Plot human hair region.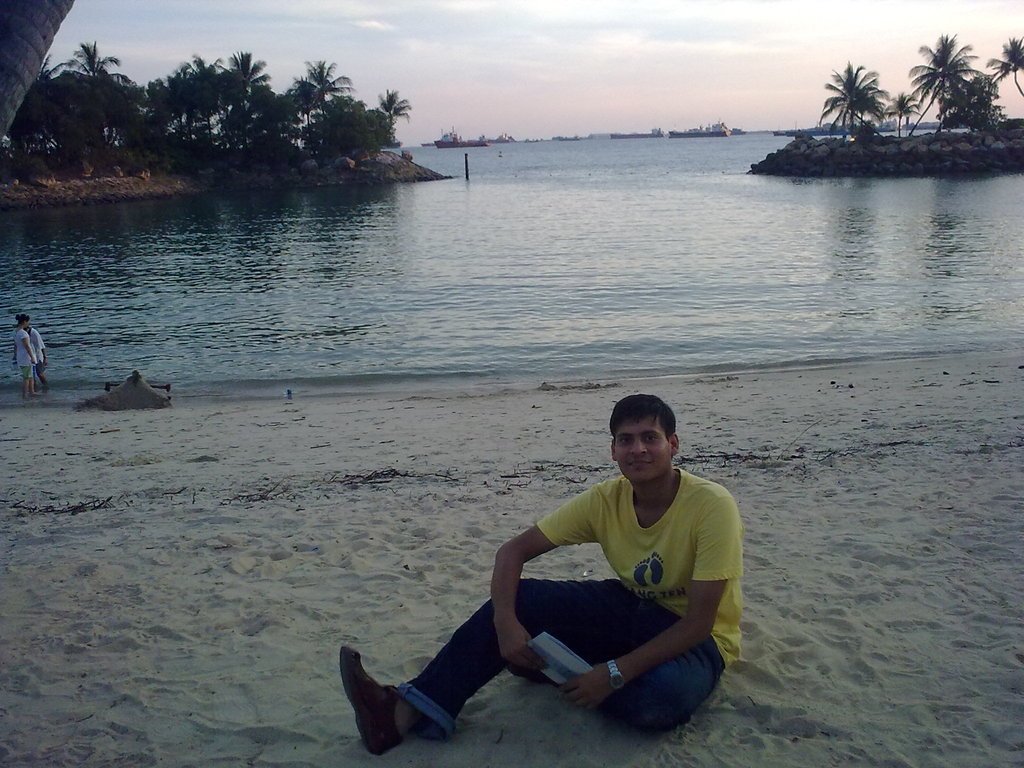
Plotted at select_region(22, 321, 31, 328).
